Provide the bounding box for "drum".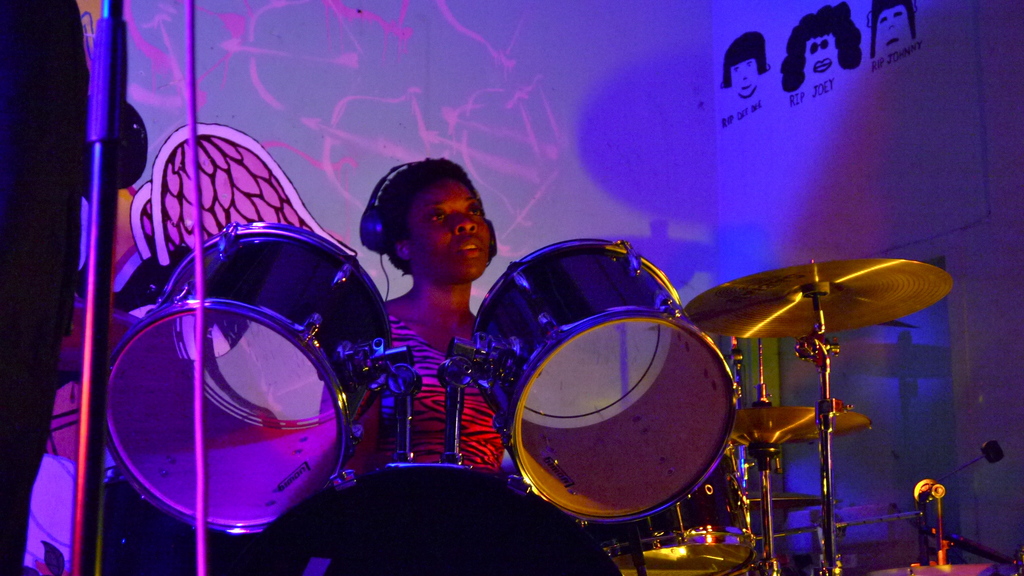
pyautogui.locateOnScreen(108, 220, 394, 536).
